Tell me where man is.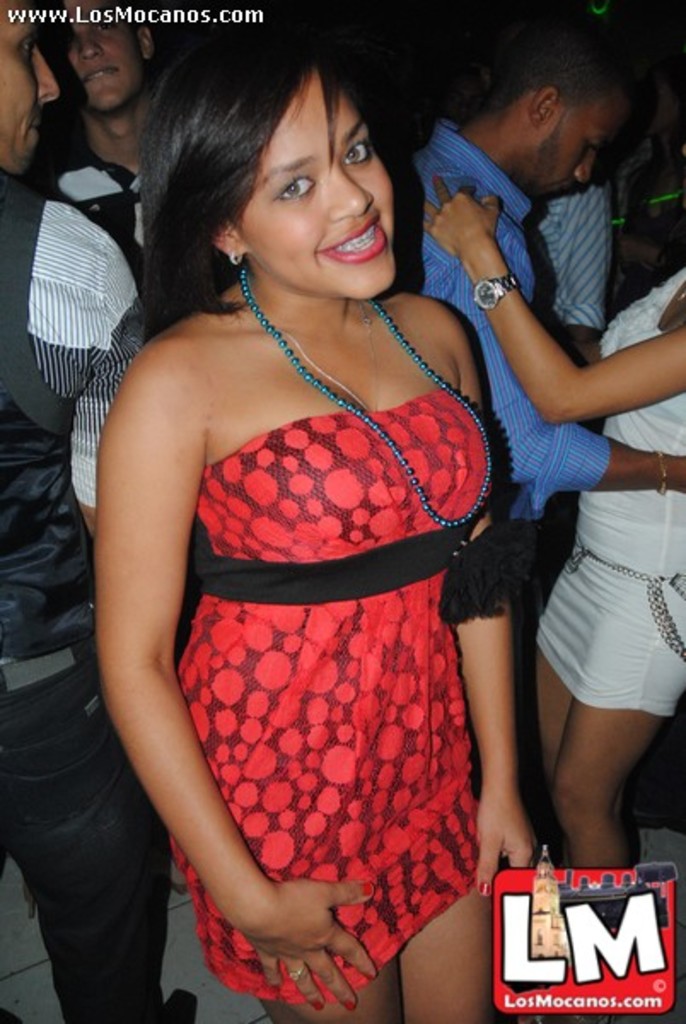
man is at (0, 0, 200, 1022).
